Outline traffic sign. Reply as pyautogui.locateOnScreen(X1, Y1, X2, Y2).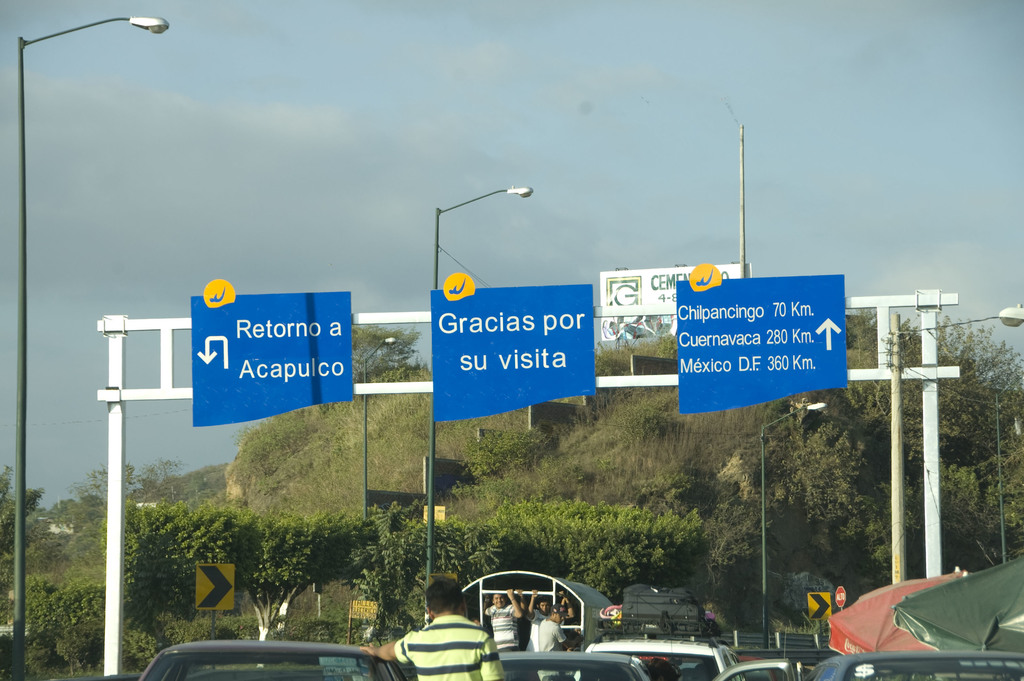
pyautogui.locateOnScreen(676, 259, 849, 414).
